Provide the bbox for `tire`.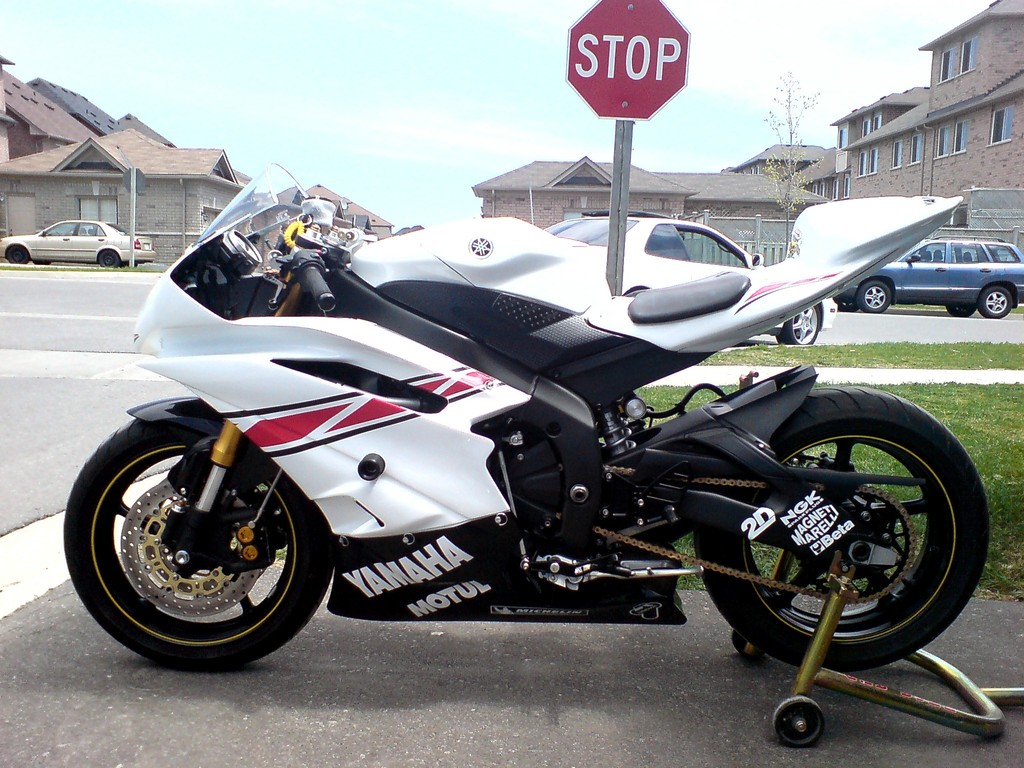
692 383 991 667.
